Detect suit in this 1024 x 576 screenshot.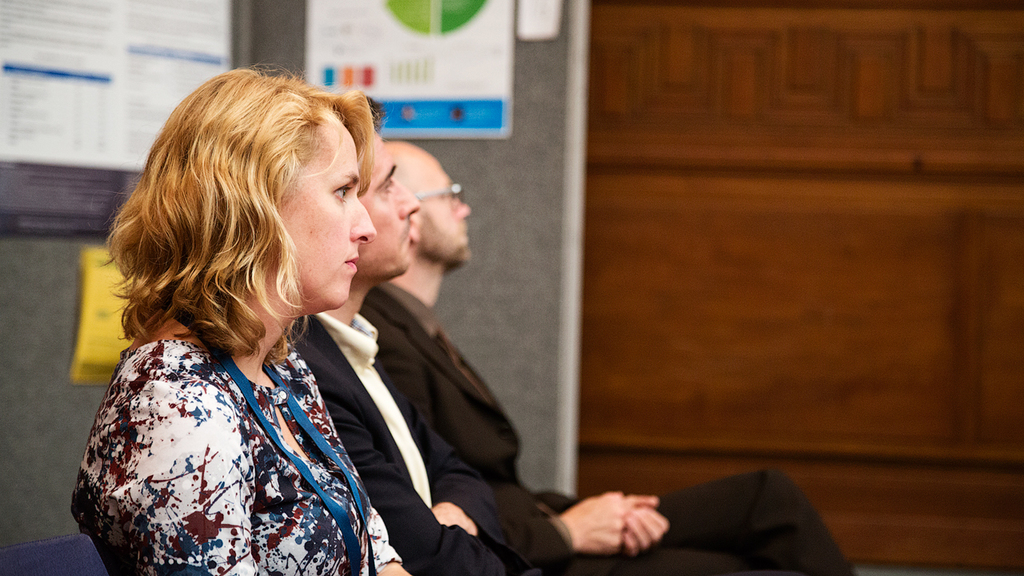
Detection: <region>286, 318, 534, 575</region>.
